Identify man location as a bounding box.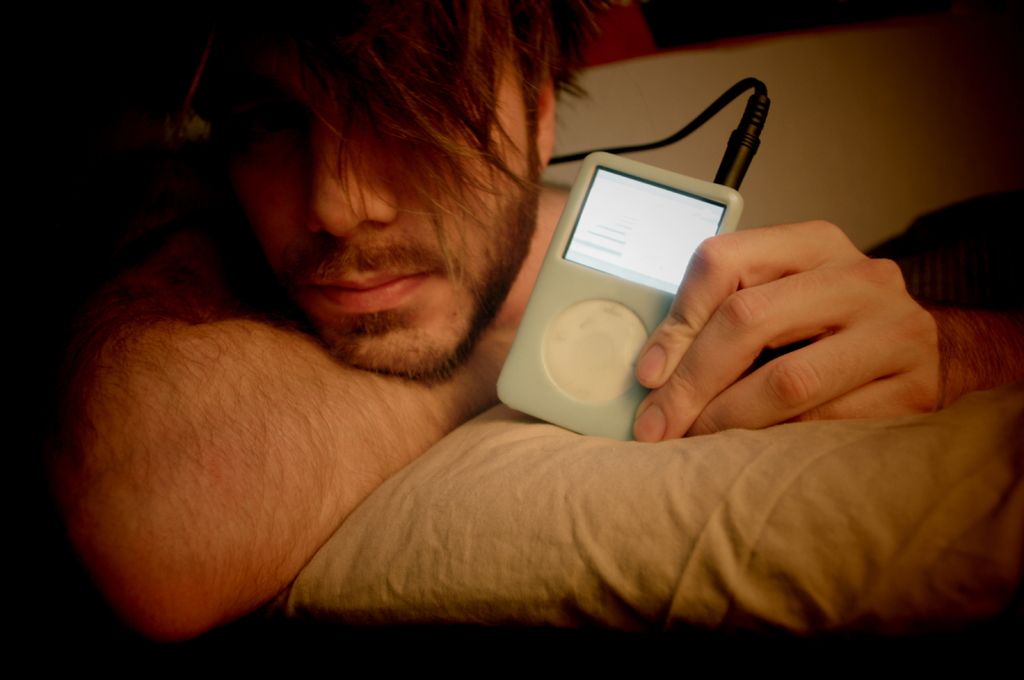
9/0/1023/649.
